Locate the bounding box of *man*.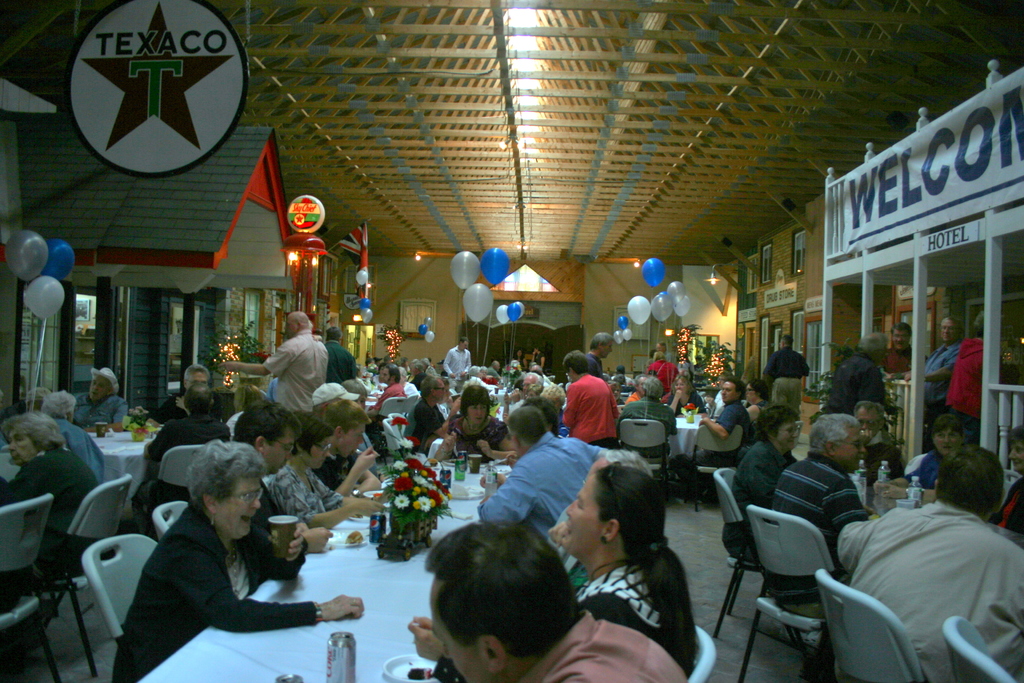
Bounding box: (588,331,611,378).
